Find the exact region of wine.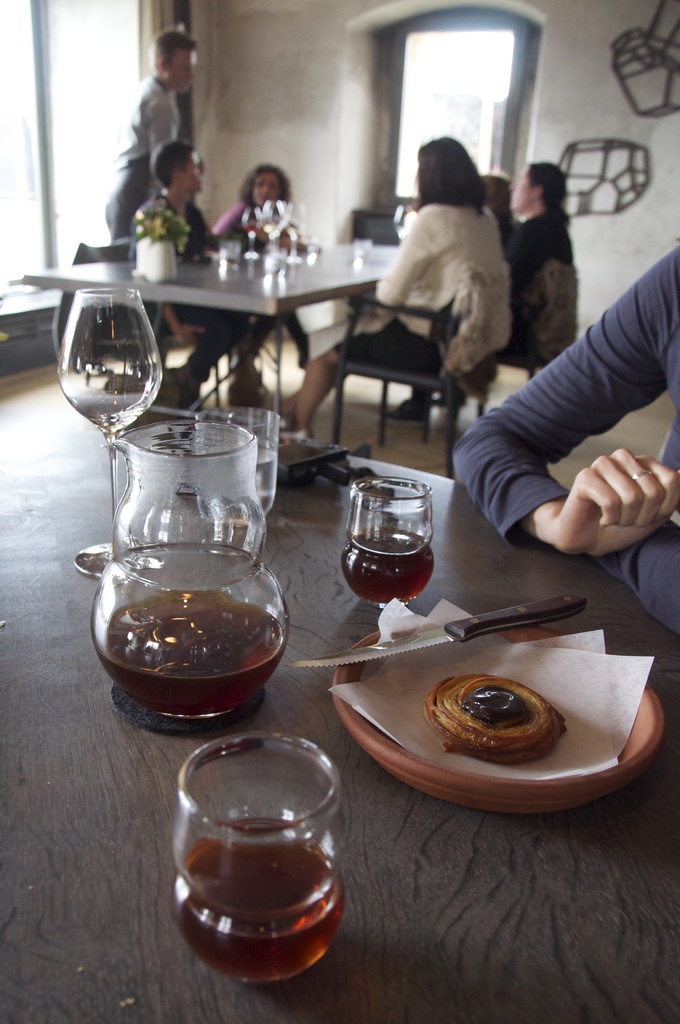
Exact region: [left=338, top=525, right=437, bottom=605].
